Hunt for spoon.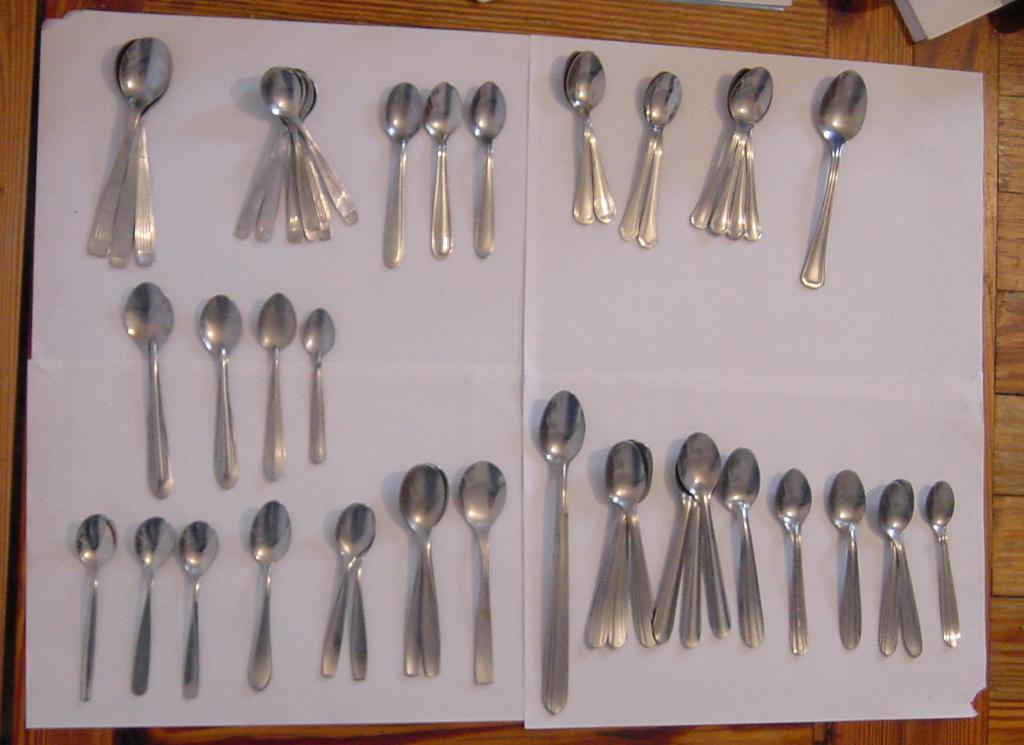
Hunted down at left=325, top=504, right=373, bottom=677.
